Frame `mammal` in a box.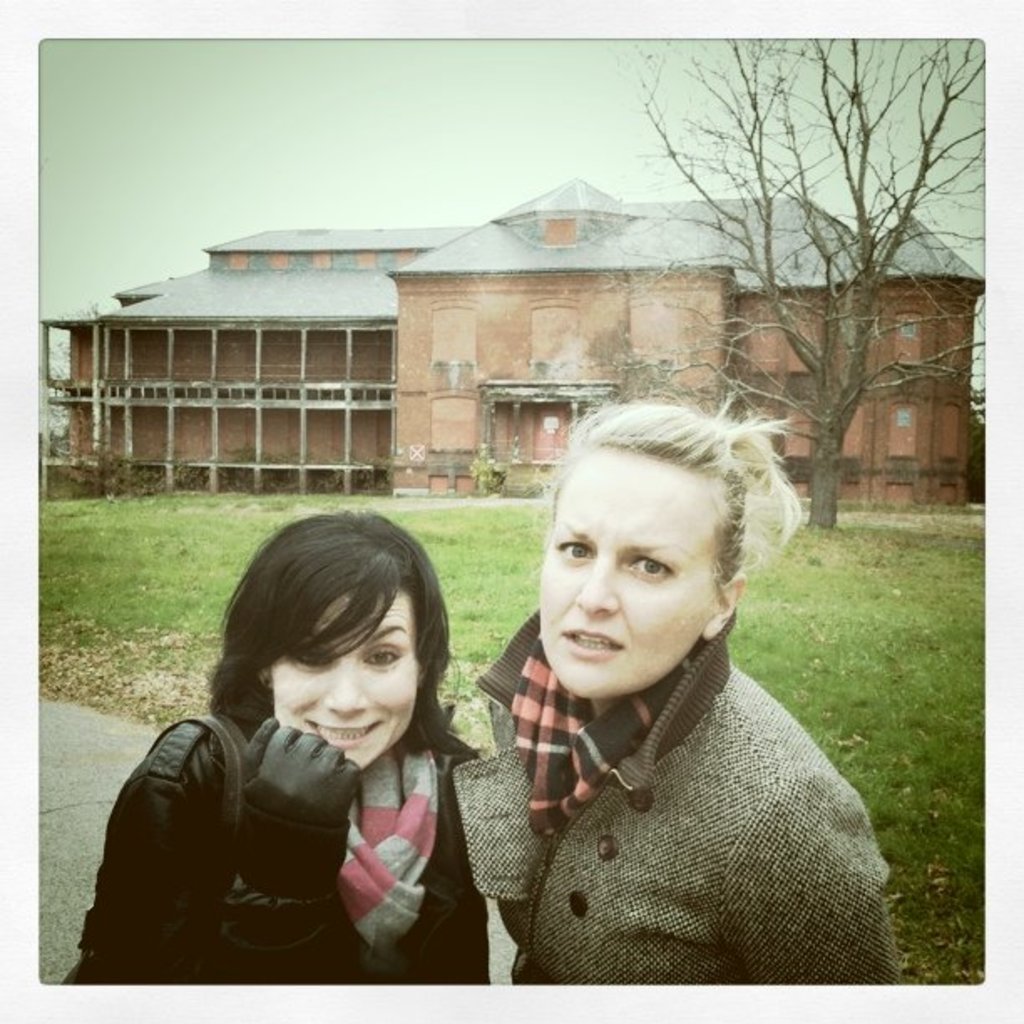
BBox(59, 505, 497, 987).
